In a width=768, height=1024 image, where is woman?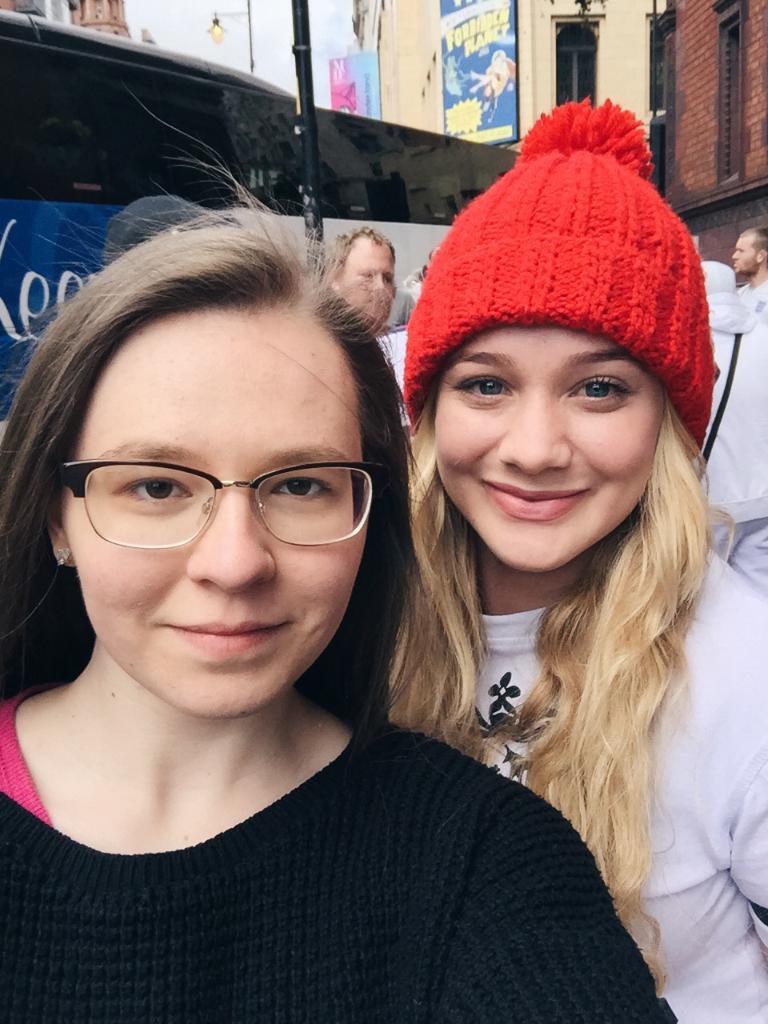
[402,98,767,1023].
